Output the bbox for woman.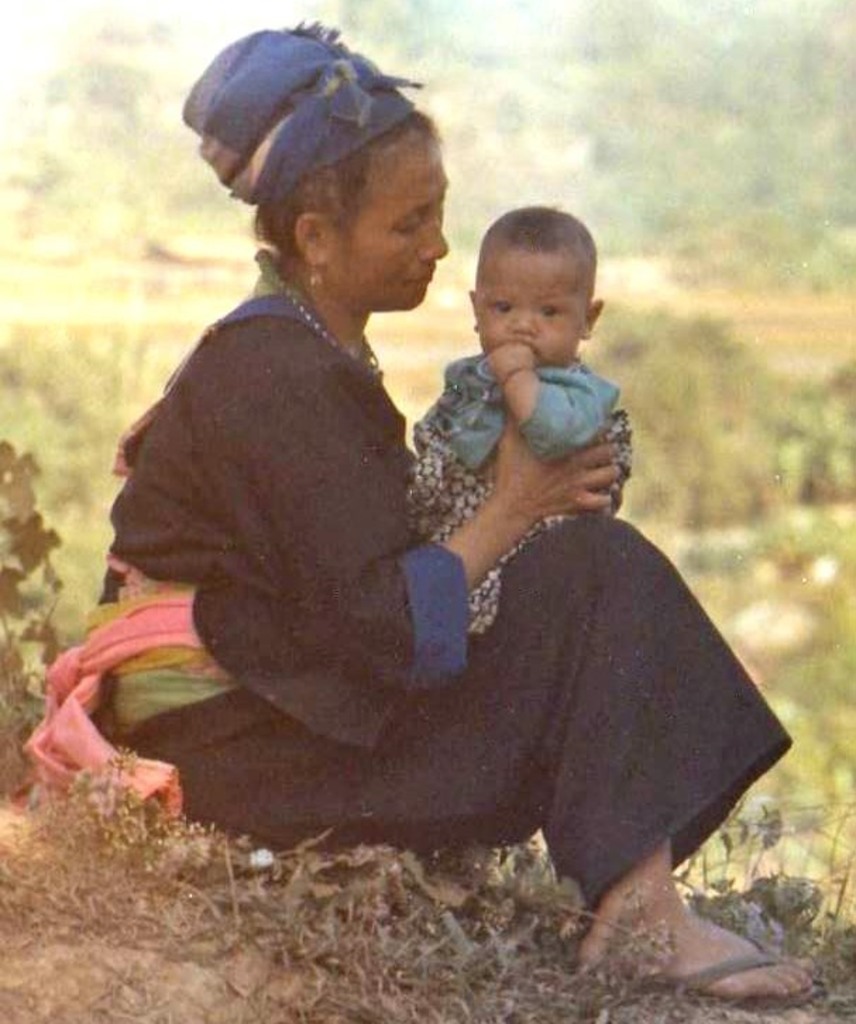
{"left": 93, "top": 97, "right": 708, "bottom": 963}.
